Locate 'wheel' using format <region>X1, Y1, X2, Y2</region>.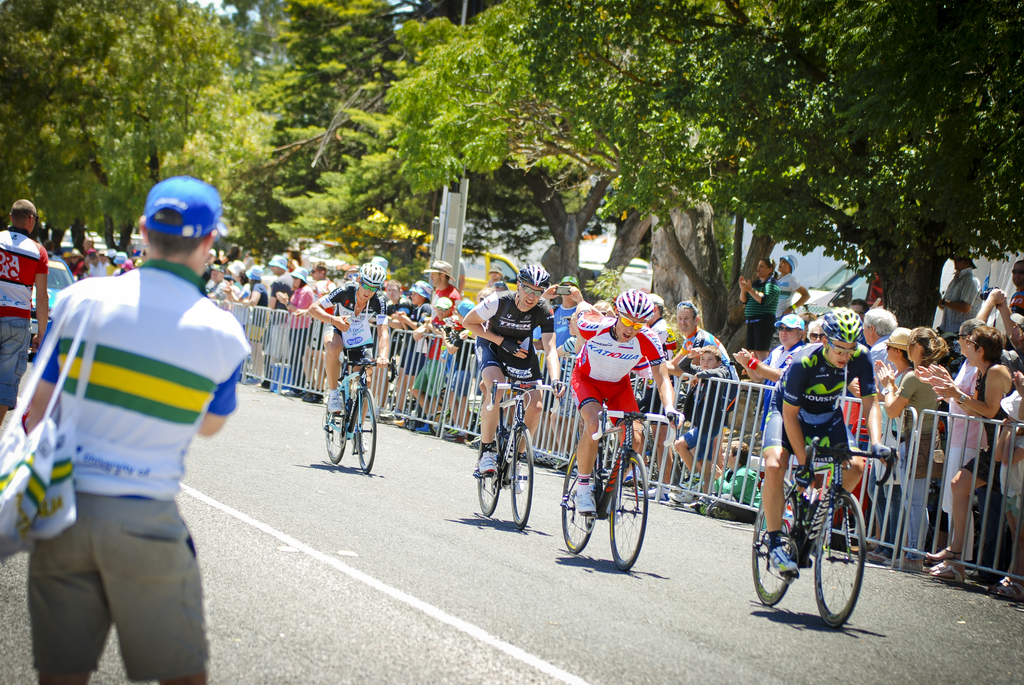
<region>751, 476, 801, 608</region>.
